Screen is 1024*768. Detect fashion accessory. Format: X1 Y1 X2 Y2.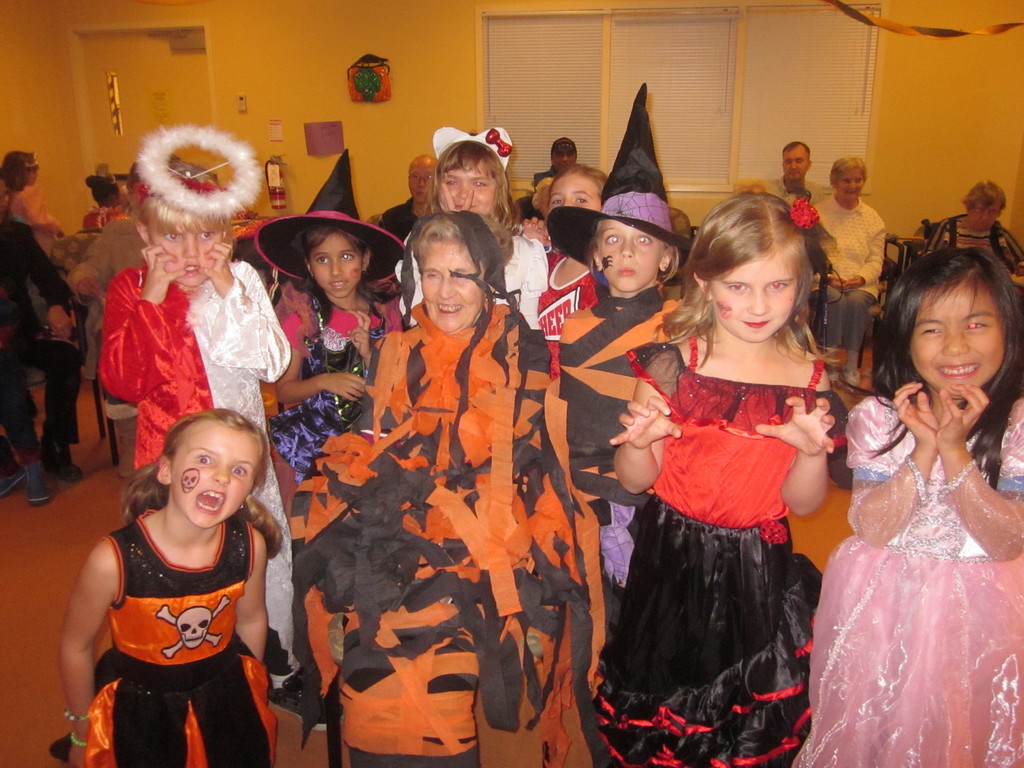
25 151 39 170.
